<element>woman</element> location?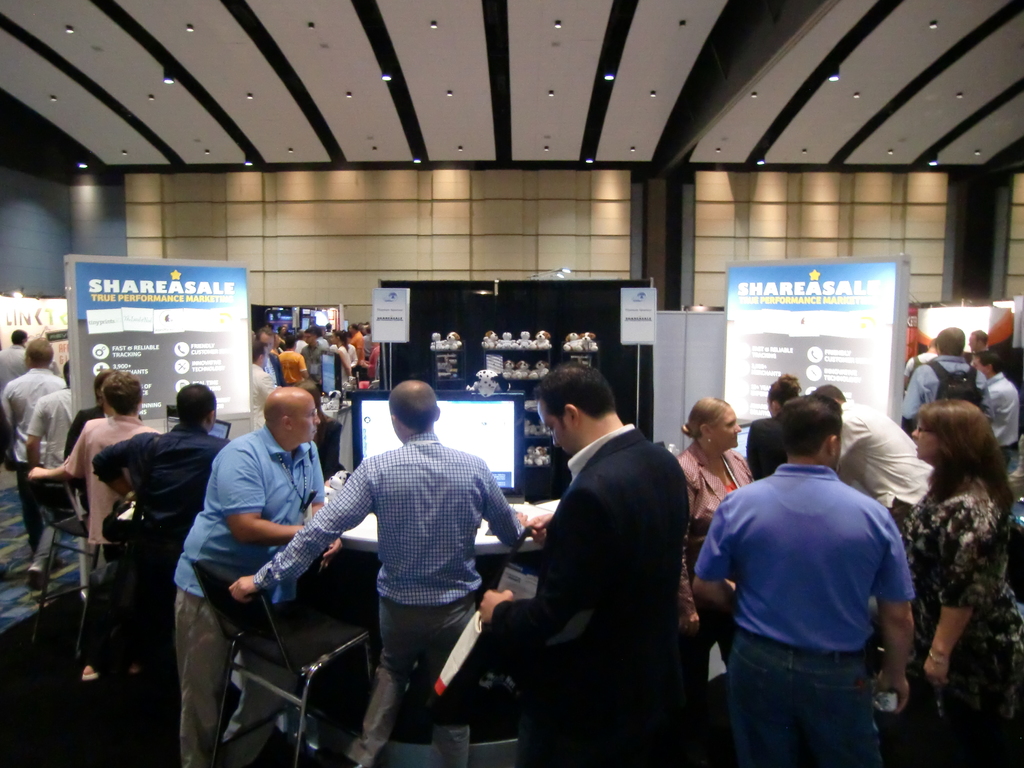
BBox(905, 370, 1020, 725)
